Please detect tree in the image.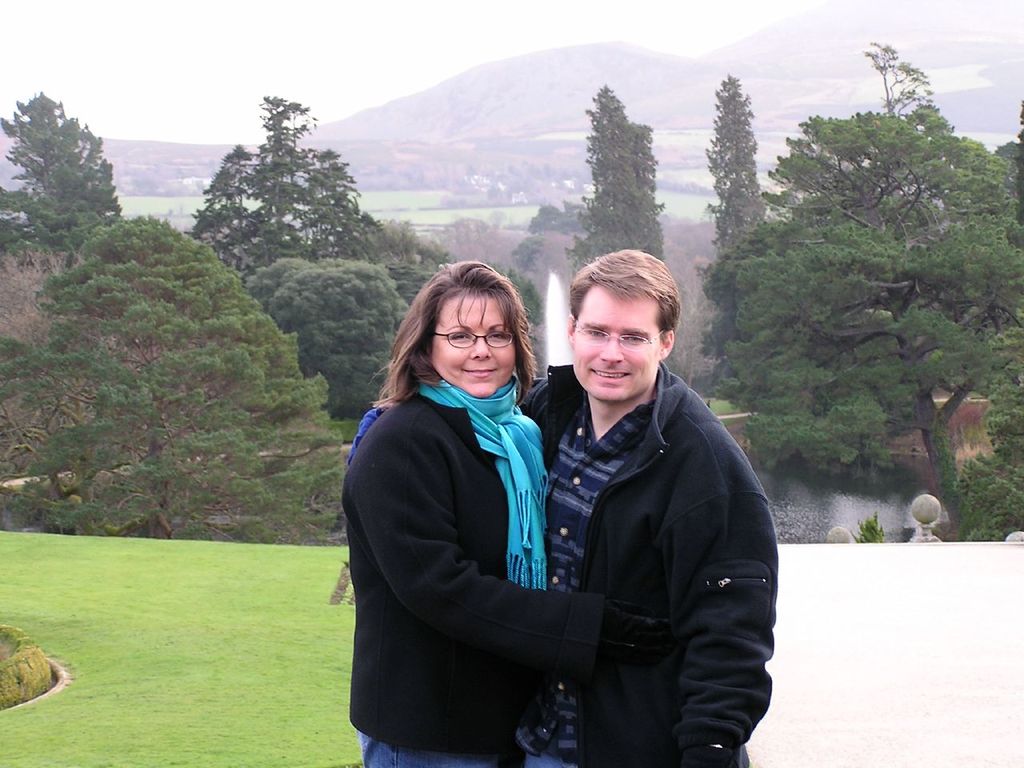
BBox(517, 196, 574, 242).
